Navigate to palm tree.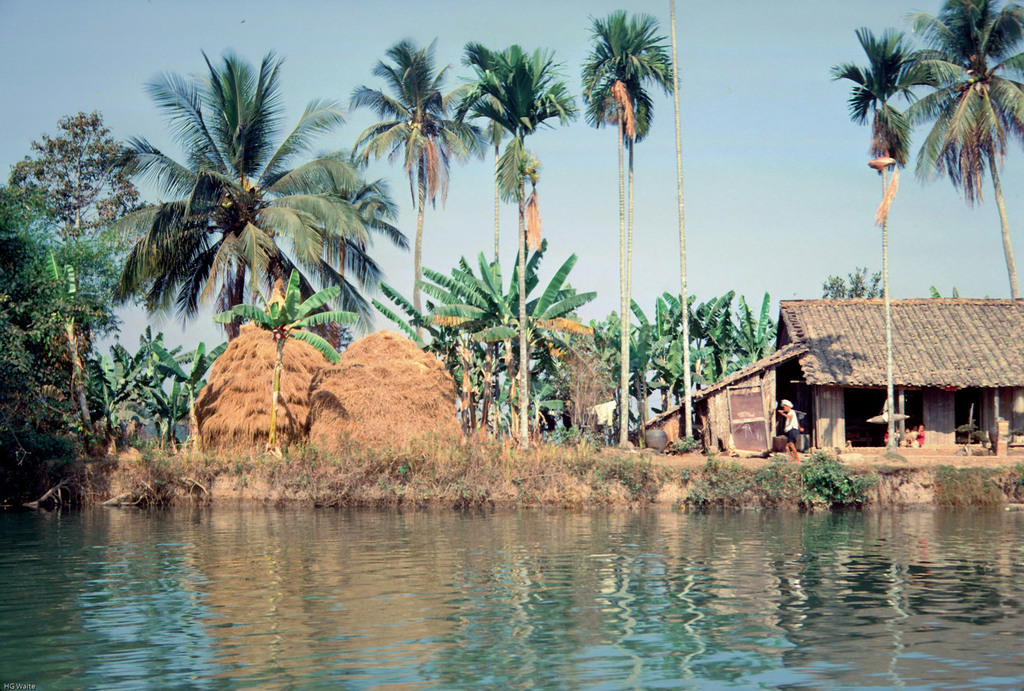
Navigation target: locate(348, 41, 470, 349).
